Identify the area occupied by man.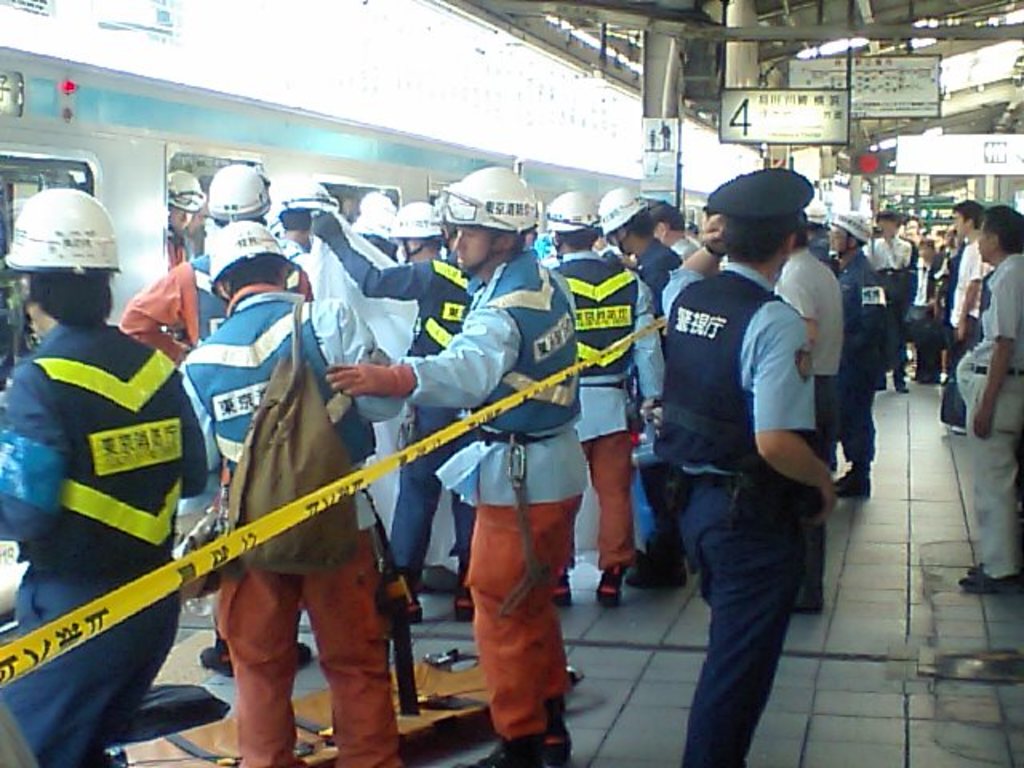
Area: x1=946 y1=195 x2=1002 y2=430.
